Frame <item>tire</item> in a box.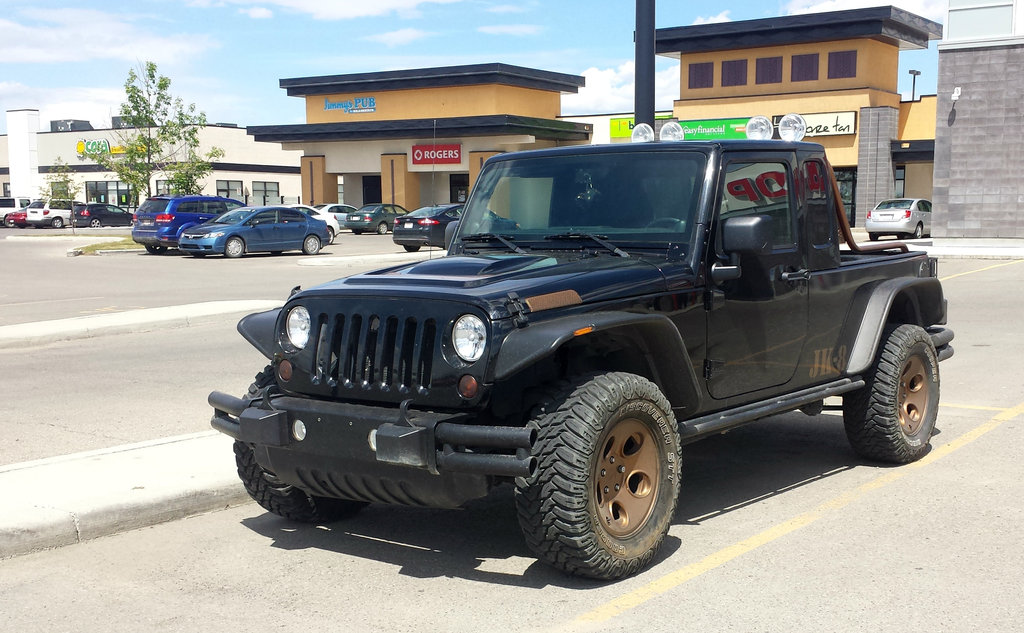
locate(225, 236, 248, 261).
